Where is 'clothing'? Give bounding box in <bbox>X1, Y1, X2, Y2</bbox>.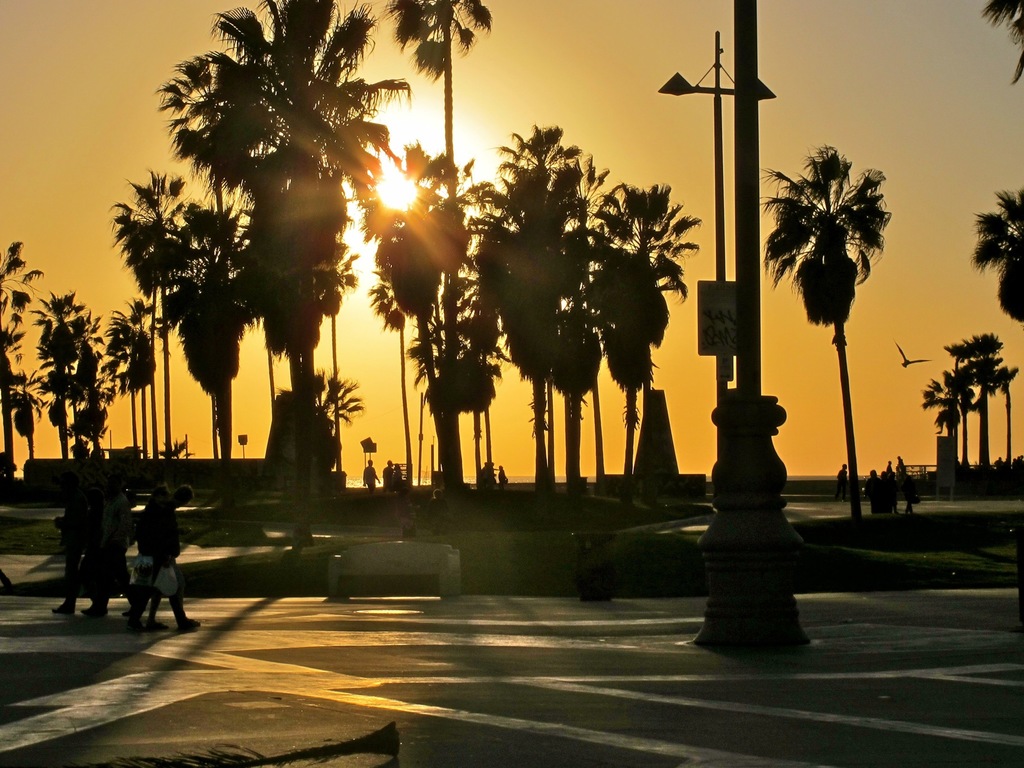
<bbox>879, 479, 890, 512</bbox>.
